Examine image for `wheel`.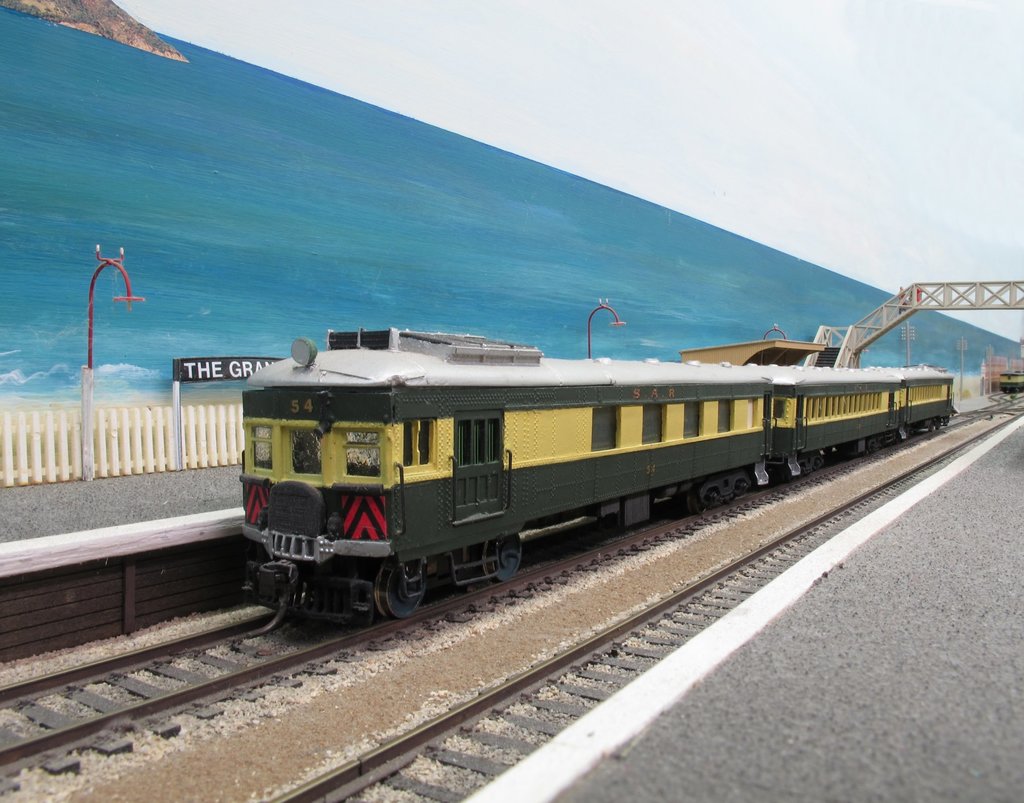
Examination result: {"left": 369, "top": 558, "right": 431, "bottom": 622}.
